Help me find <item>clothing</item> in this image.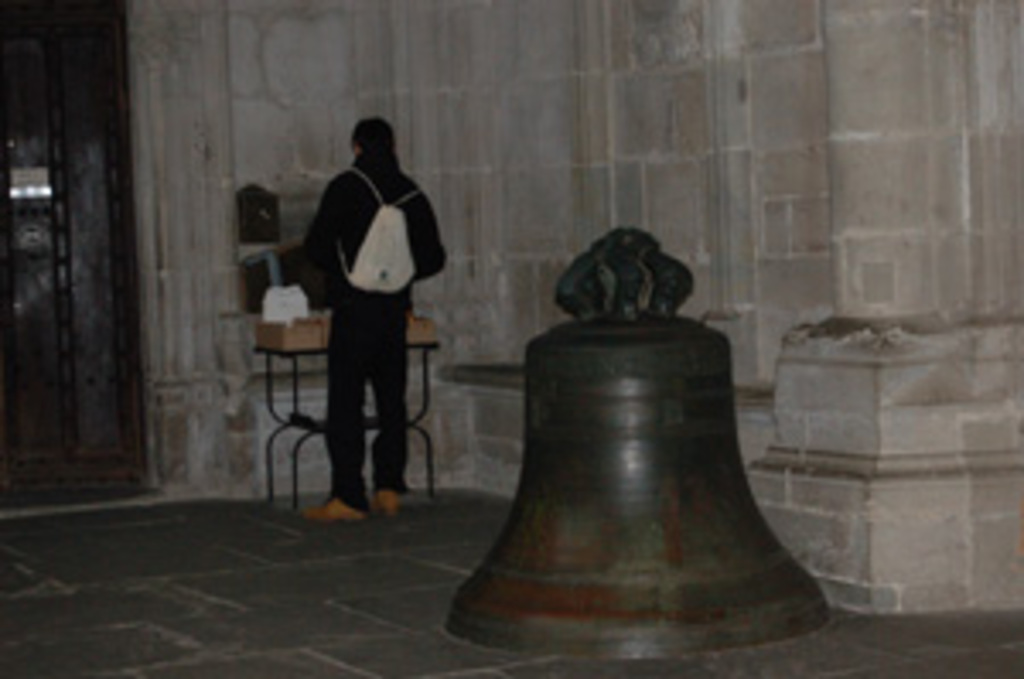
Found it: l=287, t=150, r=447, b=508.
